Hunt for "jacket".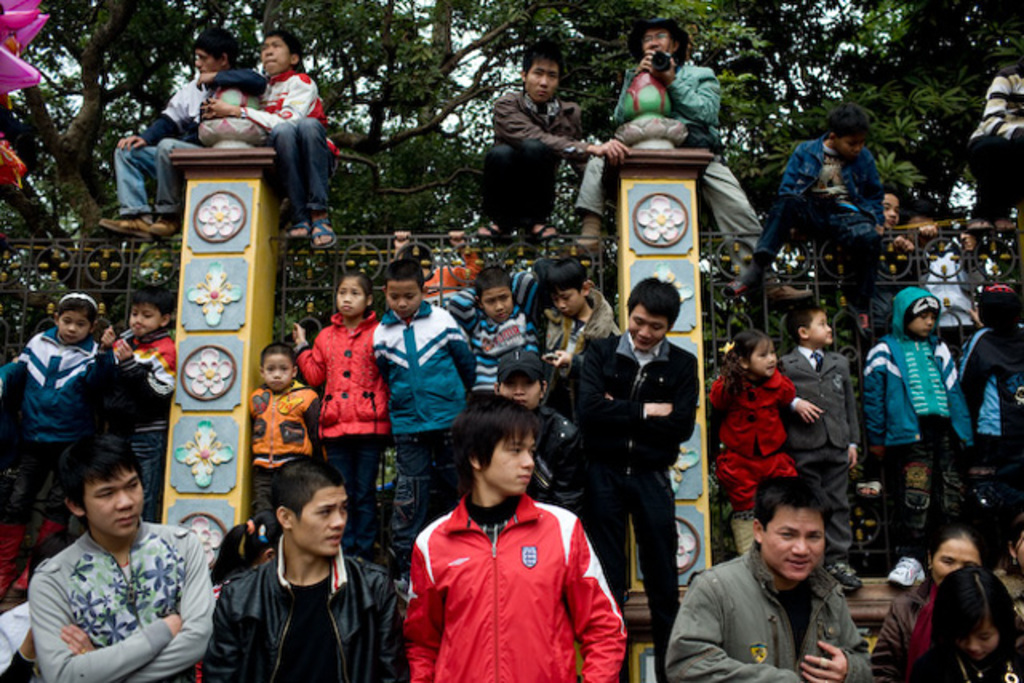
Hunted down at (x1=878, y1=577, x2=936, y2=681).
